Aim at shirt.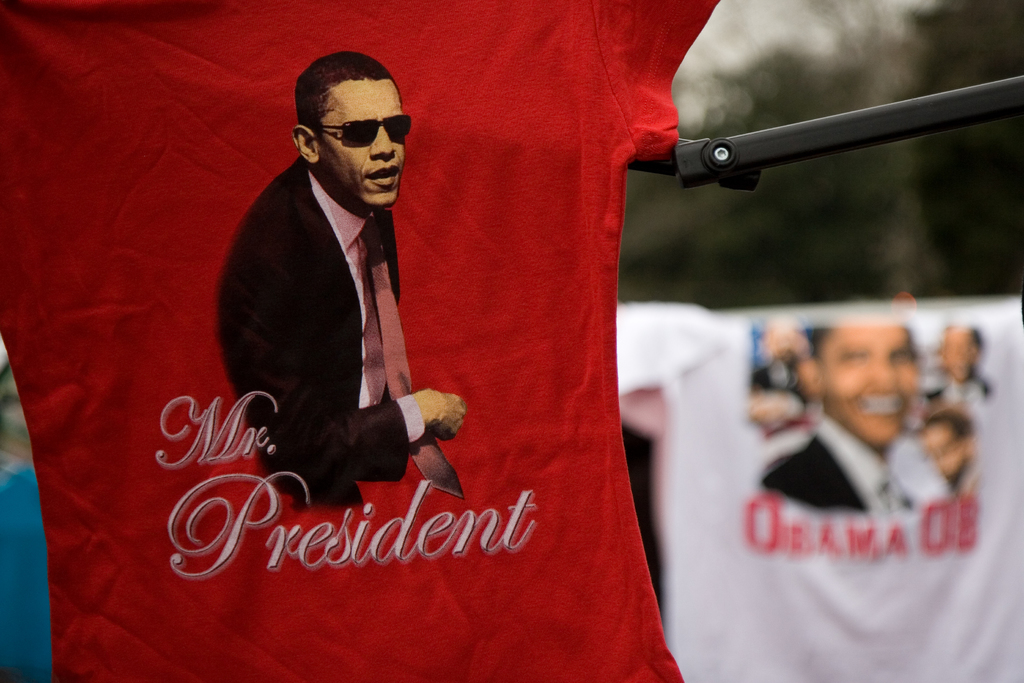
Aimed at crop(309, 173, 388, 406).
